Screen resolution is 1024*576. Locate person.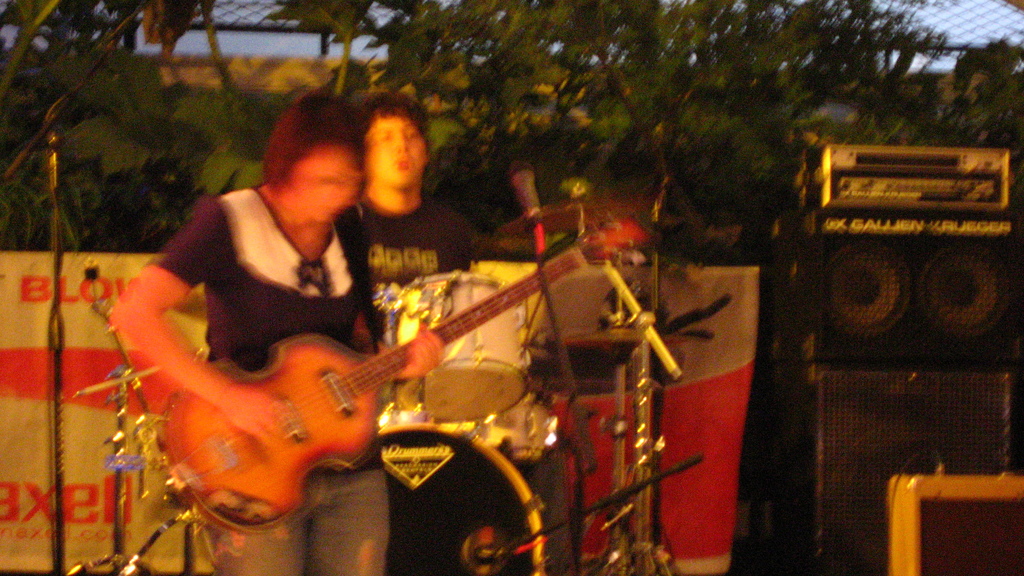
329, 83, 475, 575.
